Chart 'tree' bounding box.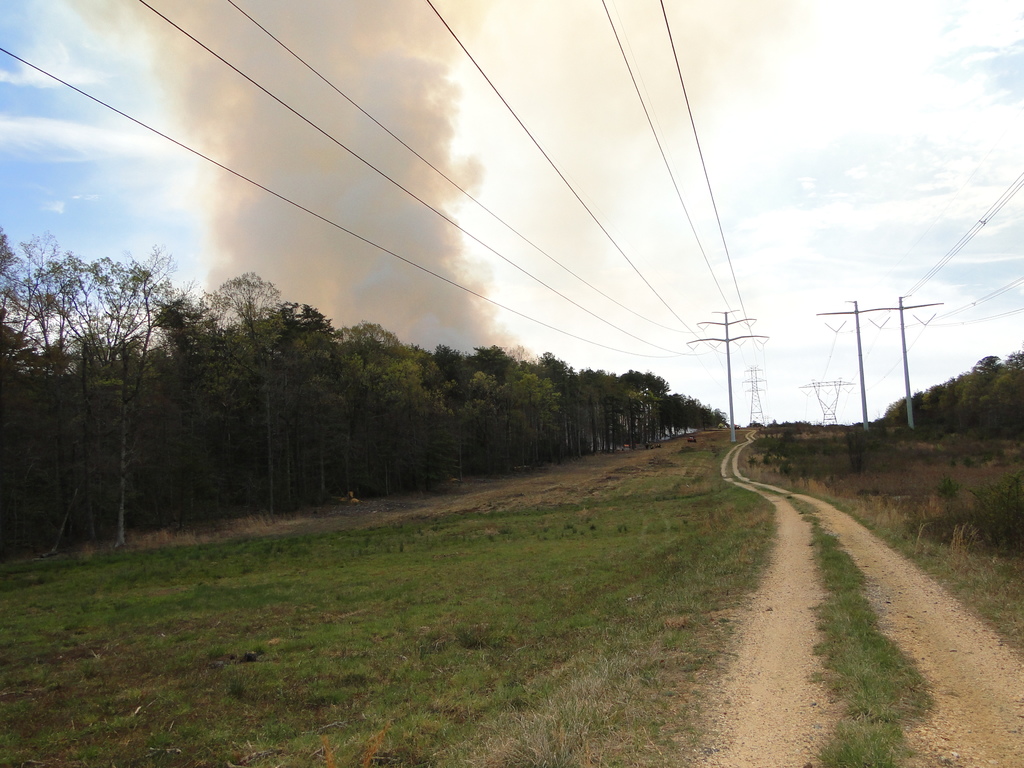
Charted: x1=267 y1=303 x2=340 y2=438.
